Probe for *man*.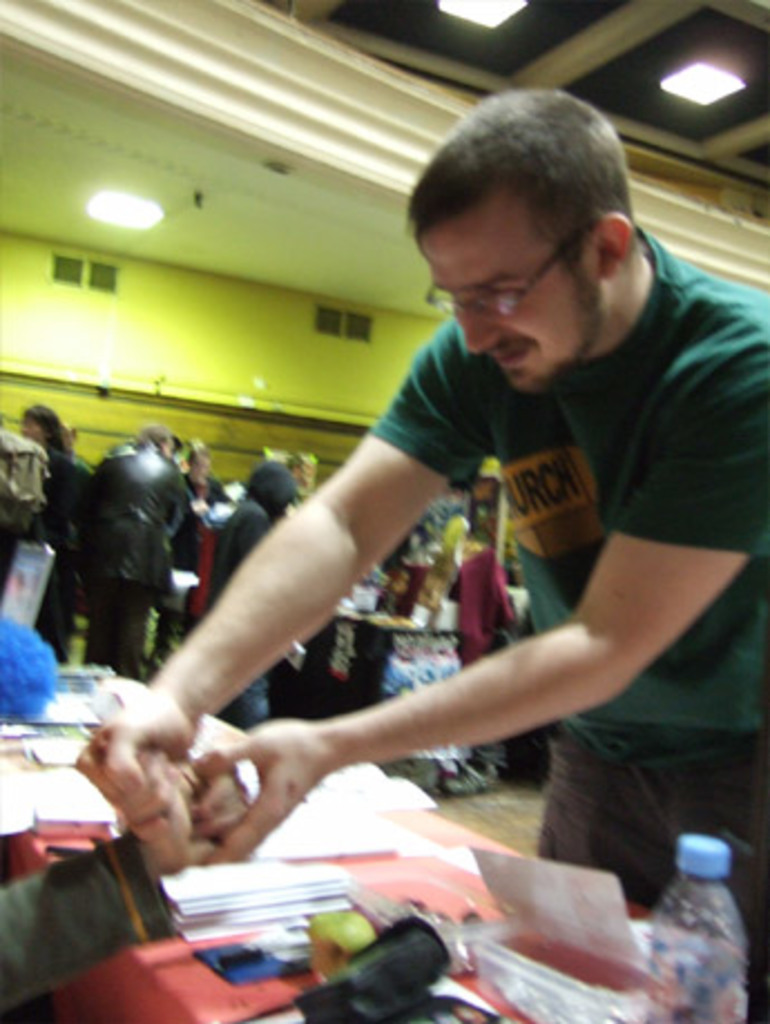
Probe result: <box>163,103,750,959</box>.
